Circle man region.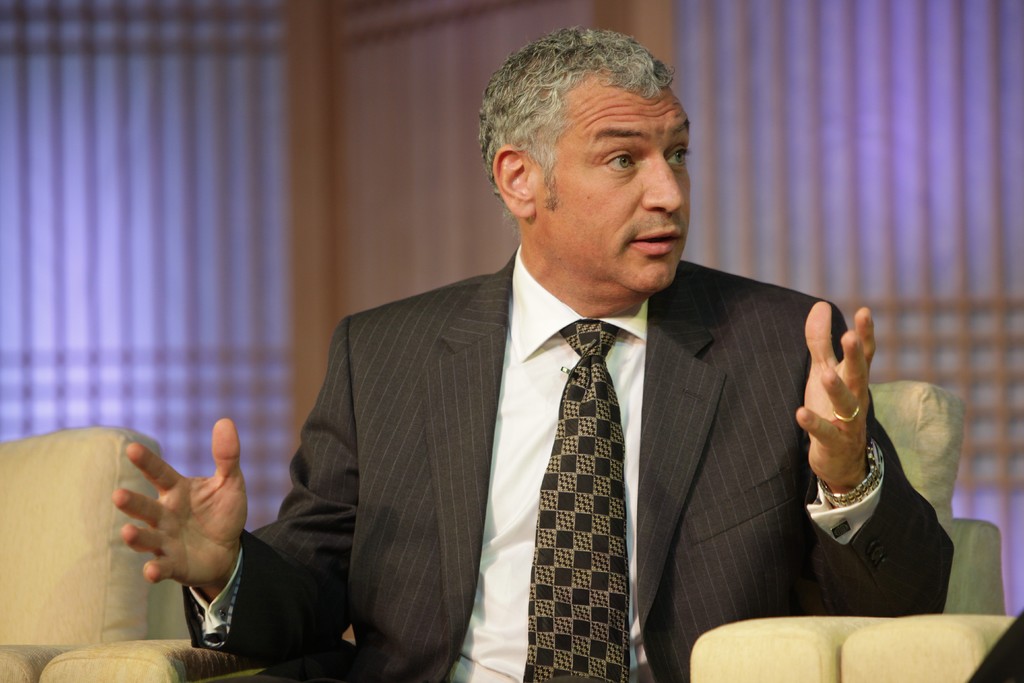
Region: [left=110, top=22, right=954, bottom=682].
